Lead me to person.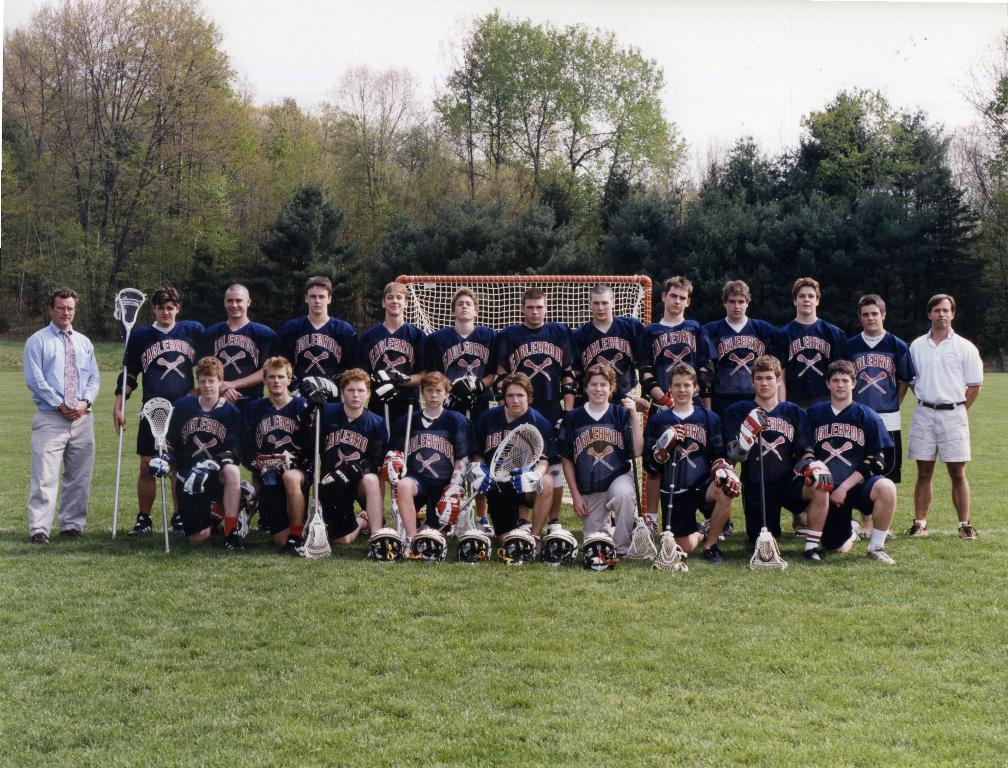
Lead to l=112, t=282, r=987, b=560.
